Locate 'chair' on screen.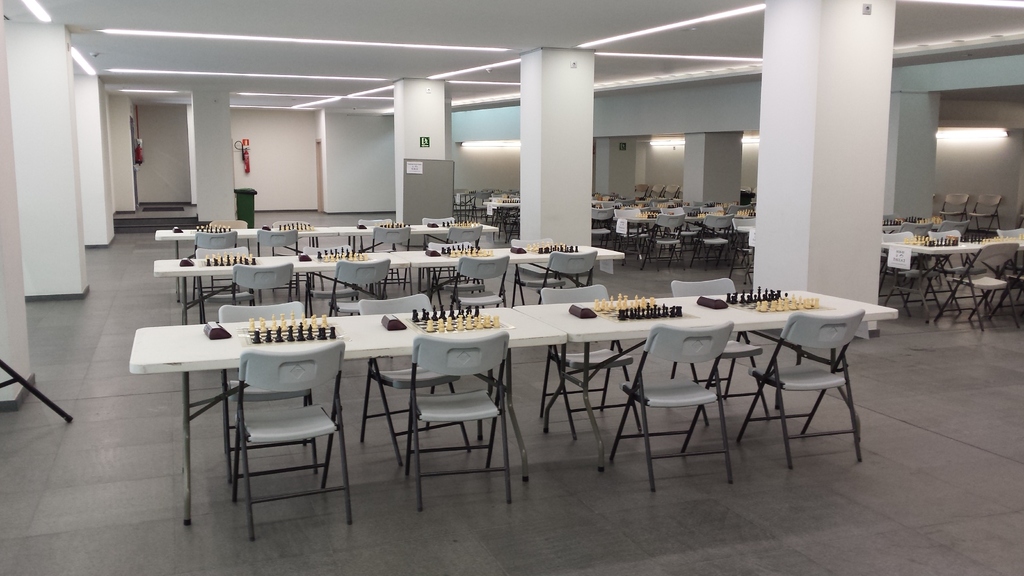
On screen at pyautogui.locateOnScreen(444, 223, 486, 250).
